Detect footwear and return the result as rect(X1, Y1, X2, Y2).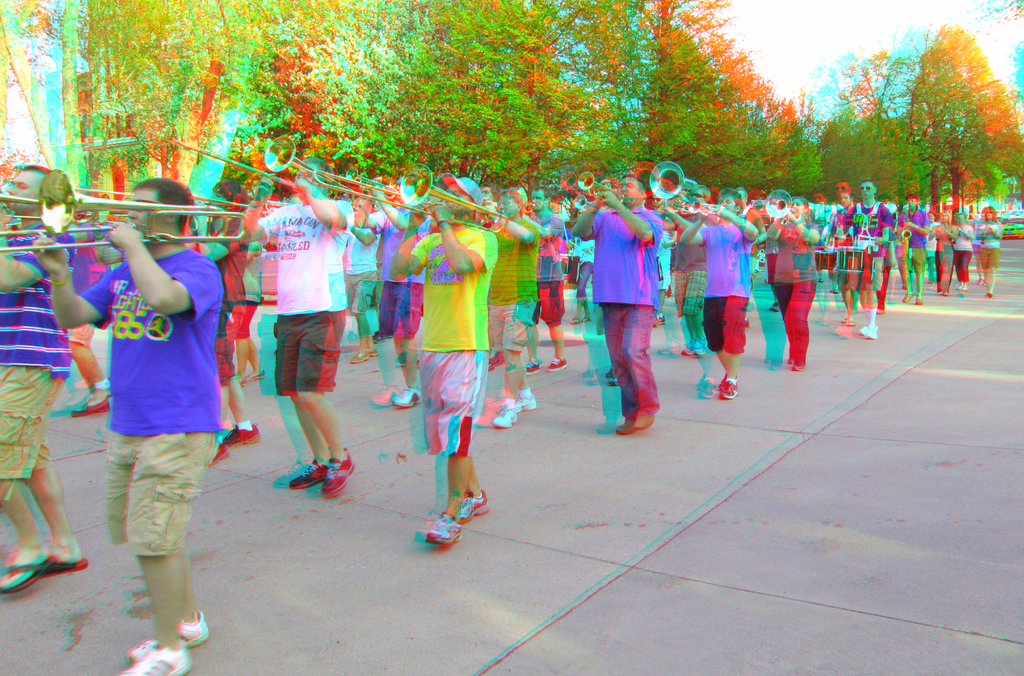
rect(348, 355, 369, 366).
